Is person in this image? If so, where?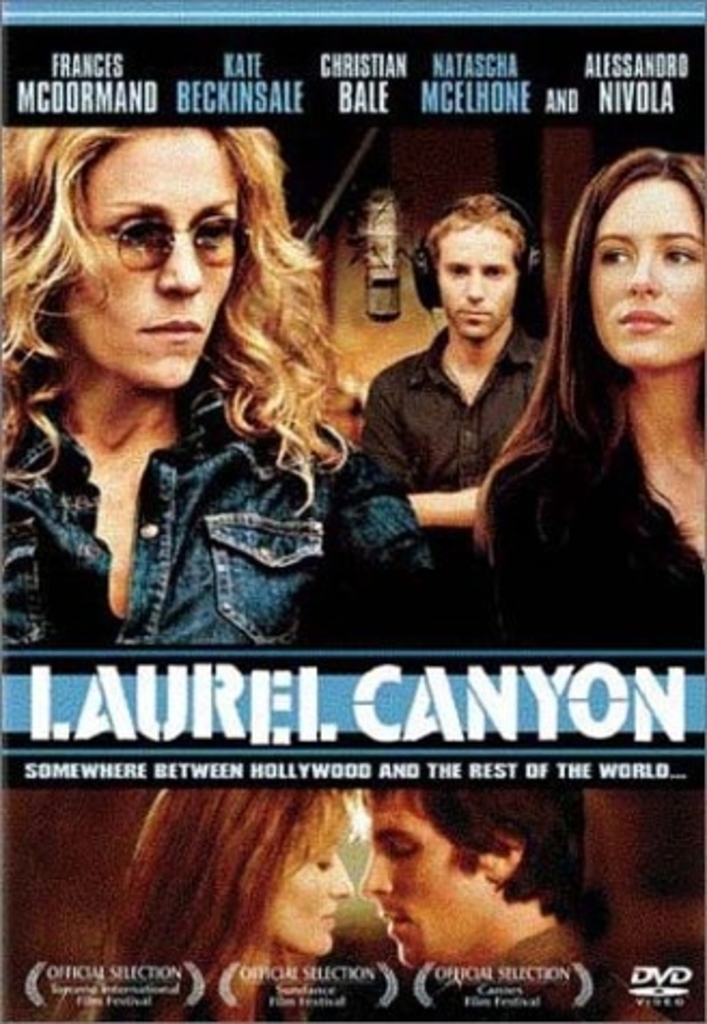
Yes, at <bbox>97, 785, 351, 1022</bbox>.
